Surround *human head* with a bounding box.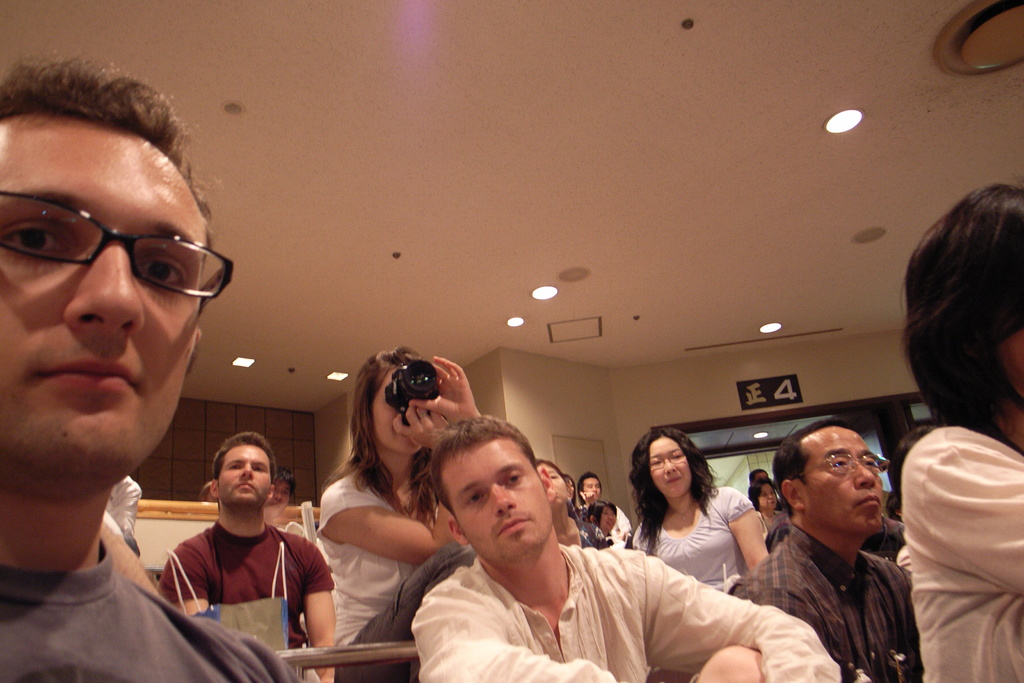
588:500:621:530.
